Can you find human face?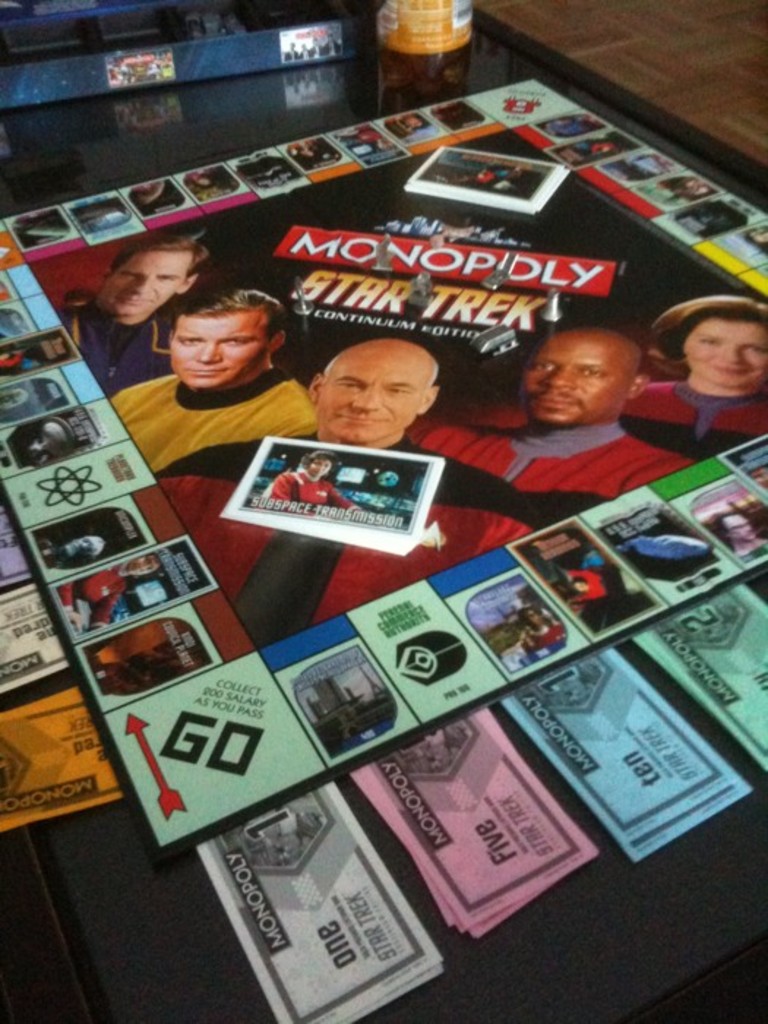
Yes, bounding box: locate(306, 449, 331, 473).
